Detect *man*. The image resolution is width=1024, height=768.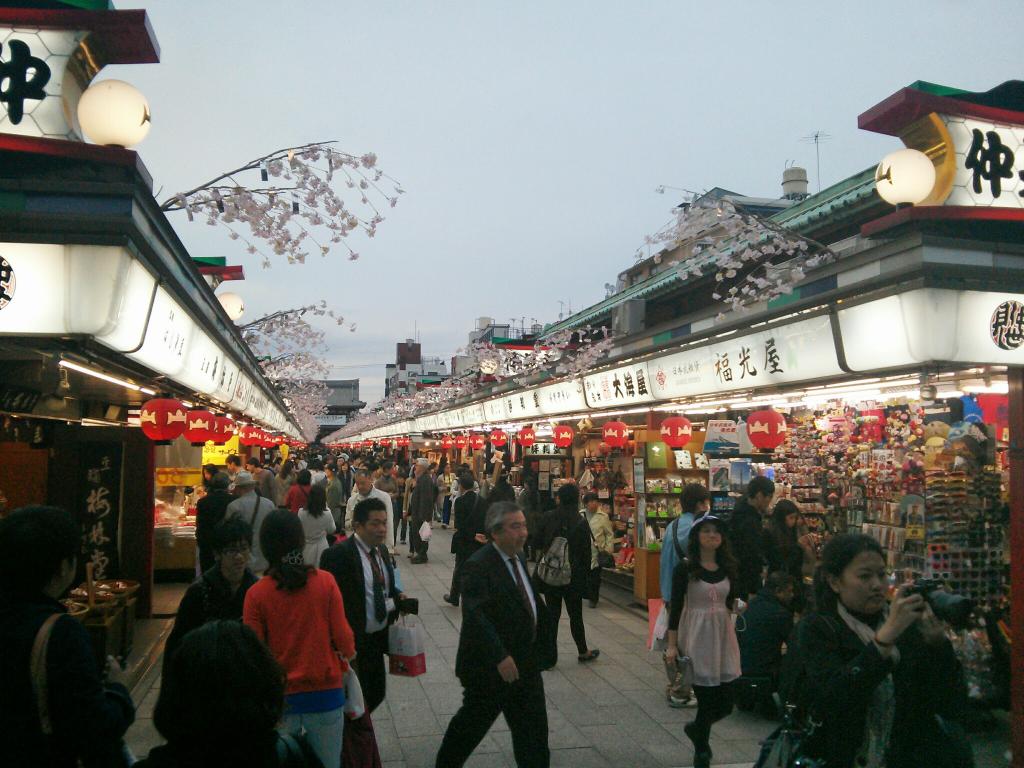
crop(0, 505, 138, 767).
